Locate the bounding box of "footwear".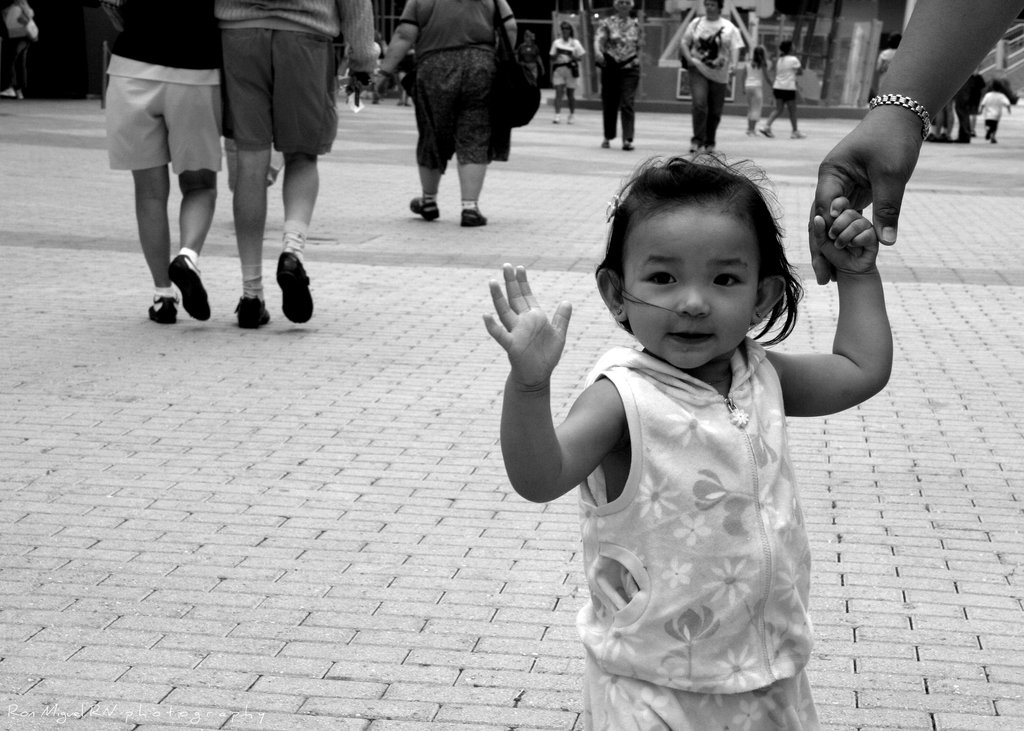
Bounding box: bbox=(761, 127, 774, 135).
